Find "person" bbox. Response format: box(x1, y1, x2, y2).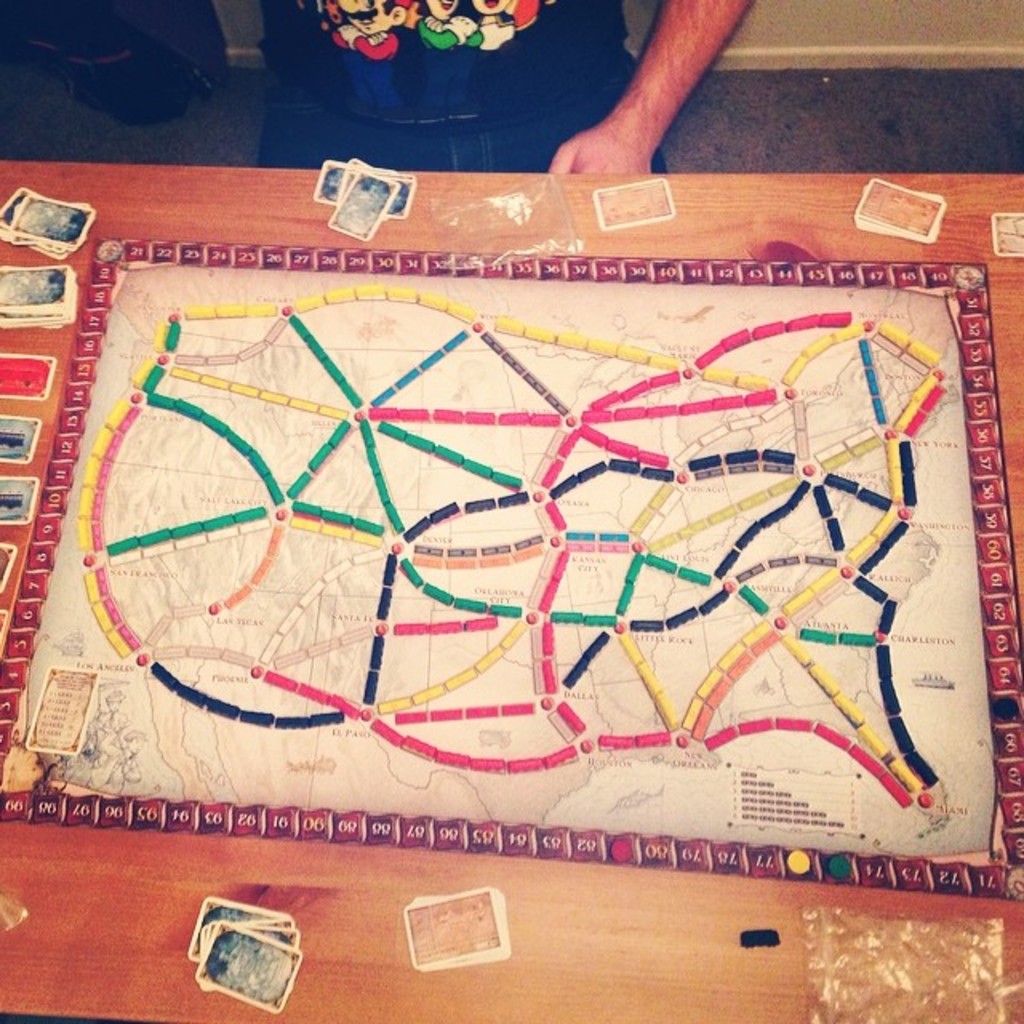
box(542, 0, 762, 170).
